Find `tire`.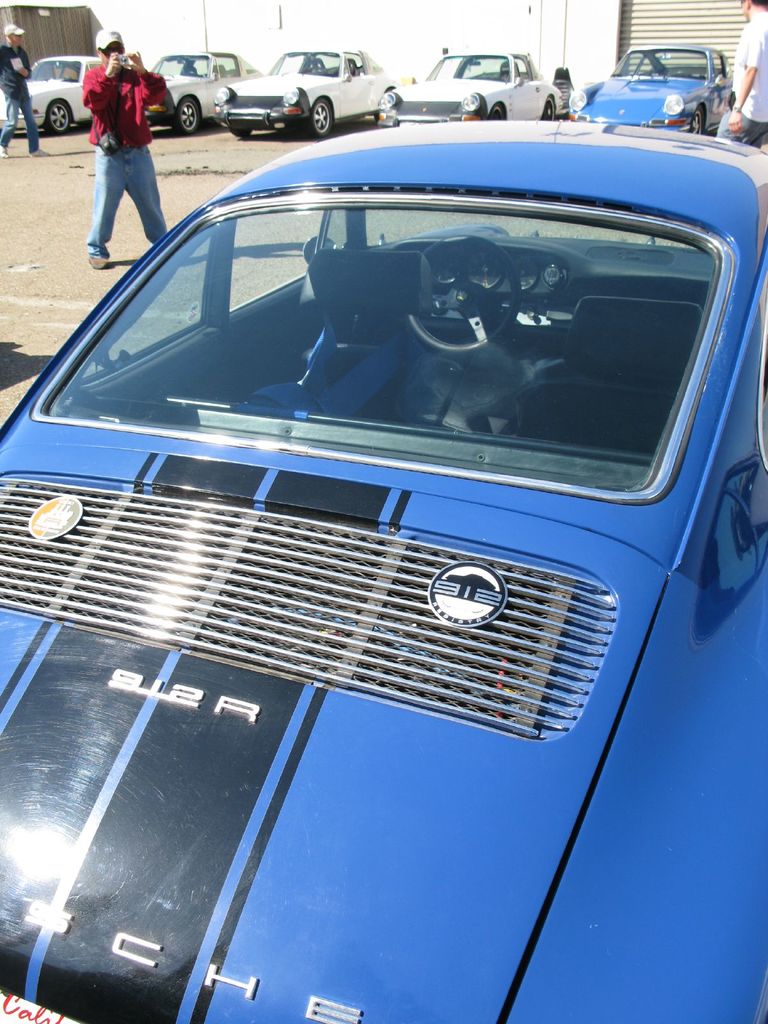
bbox=[488, 103, 504, 124].
